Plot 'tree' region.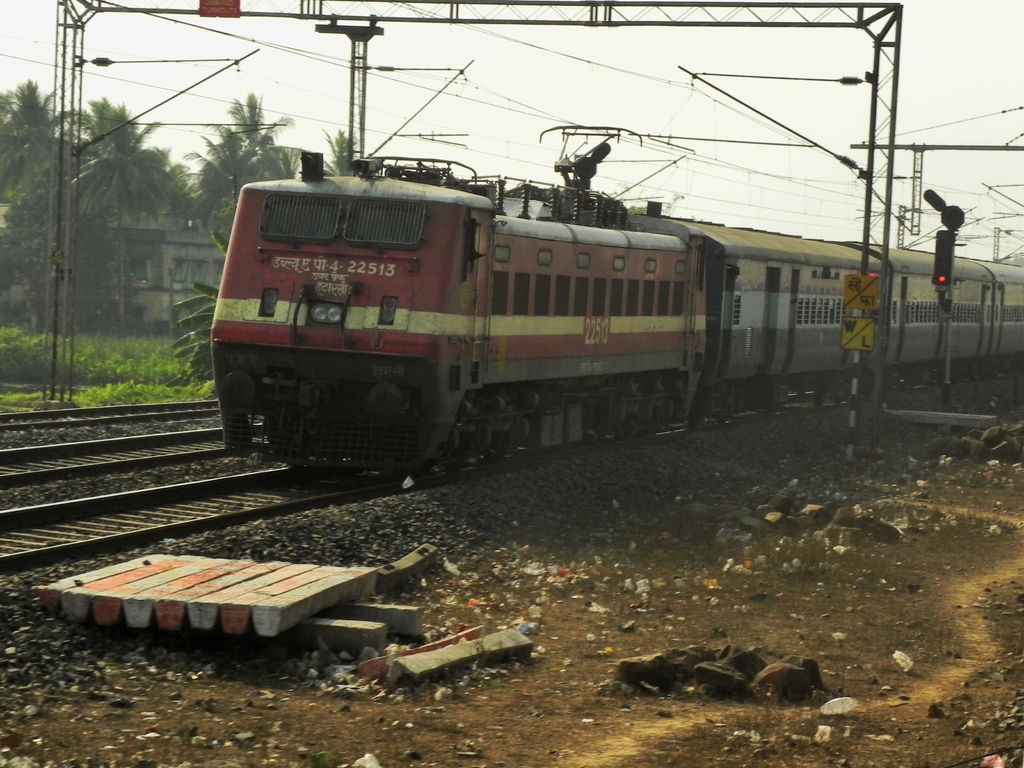
Plotted at detection(0, 82, 95, 325).
